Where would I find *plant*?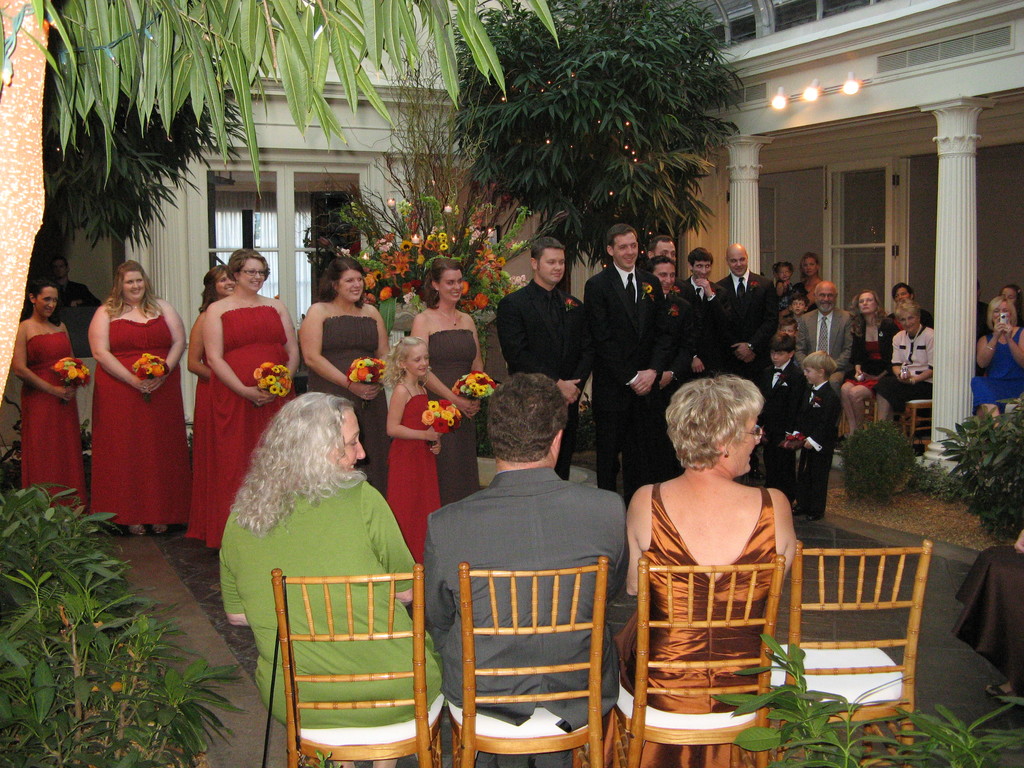
At [578,371,607,461].
